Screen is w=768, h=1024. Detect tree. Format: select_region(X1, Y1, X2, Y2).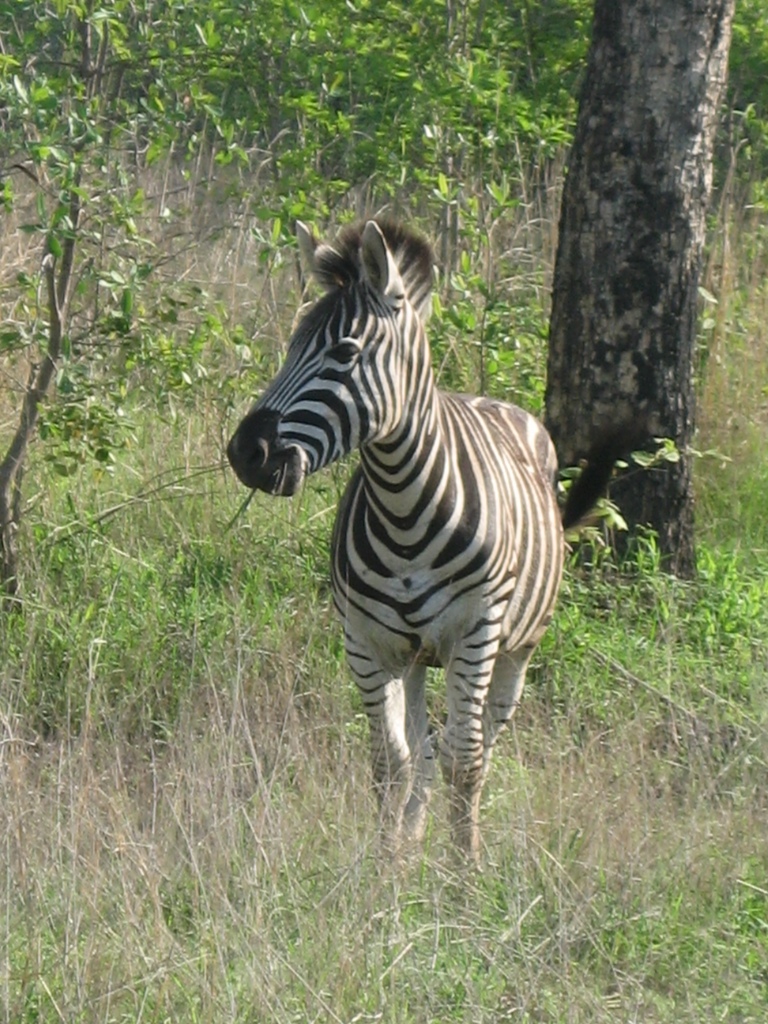
select_region(0, 4, 767, 623).
